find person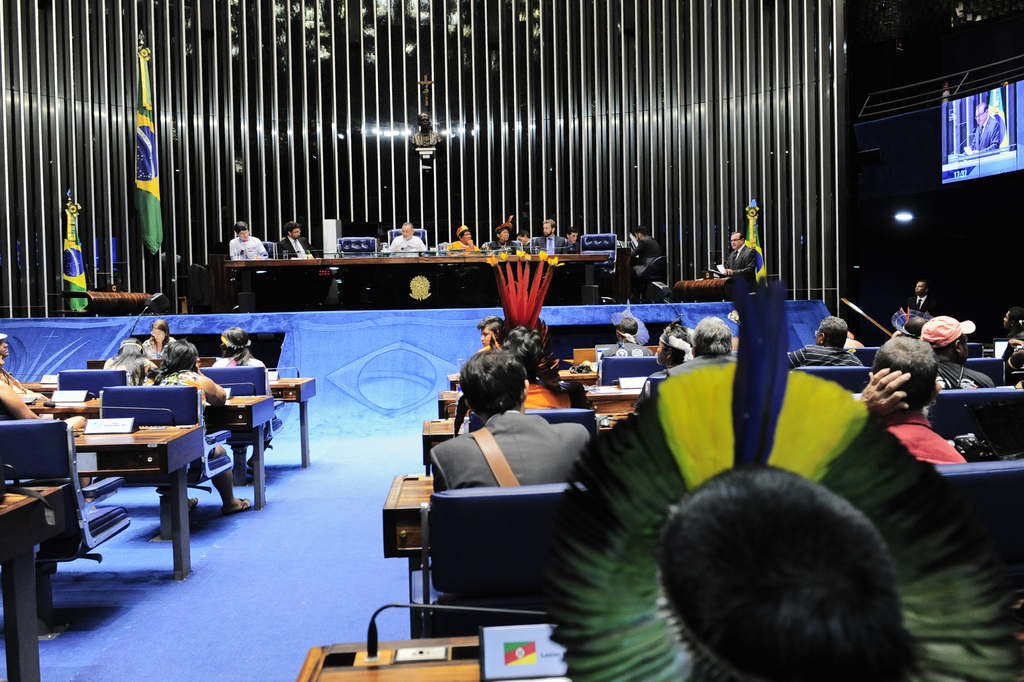
<region>383, 220, 427, 257</region>
